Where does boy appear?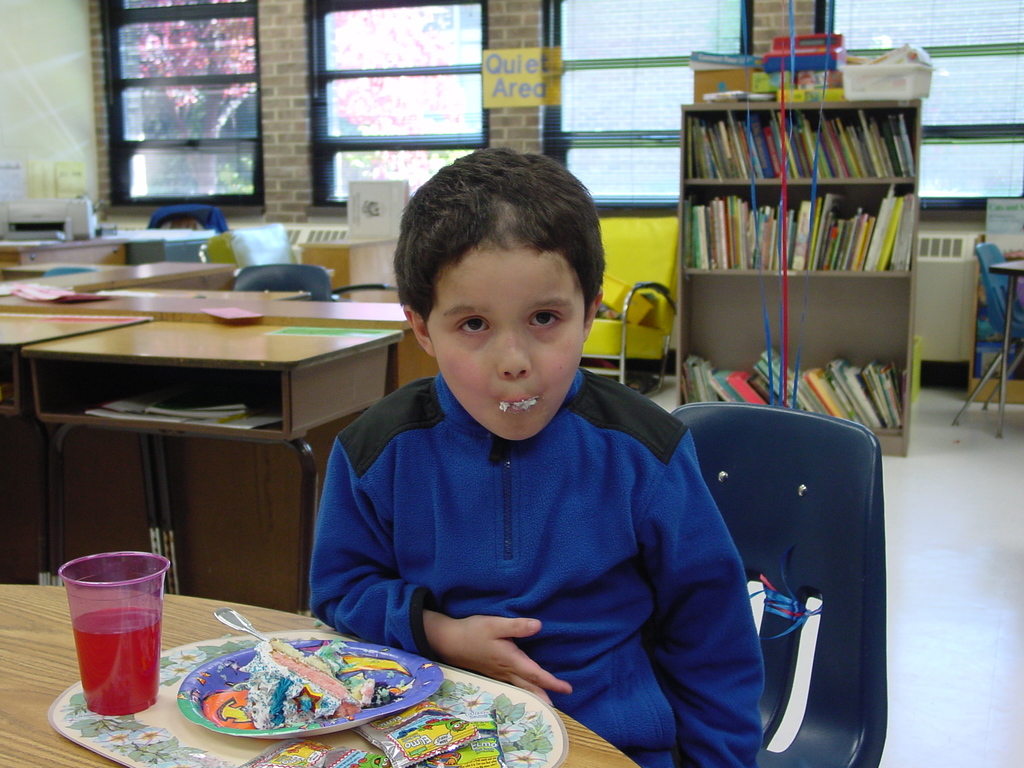
Appears at Rect(312, 153, 768, 767).
